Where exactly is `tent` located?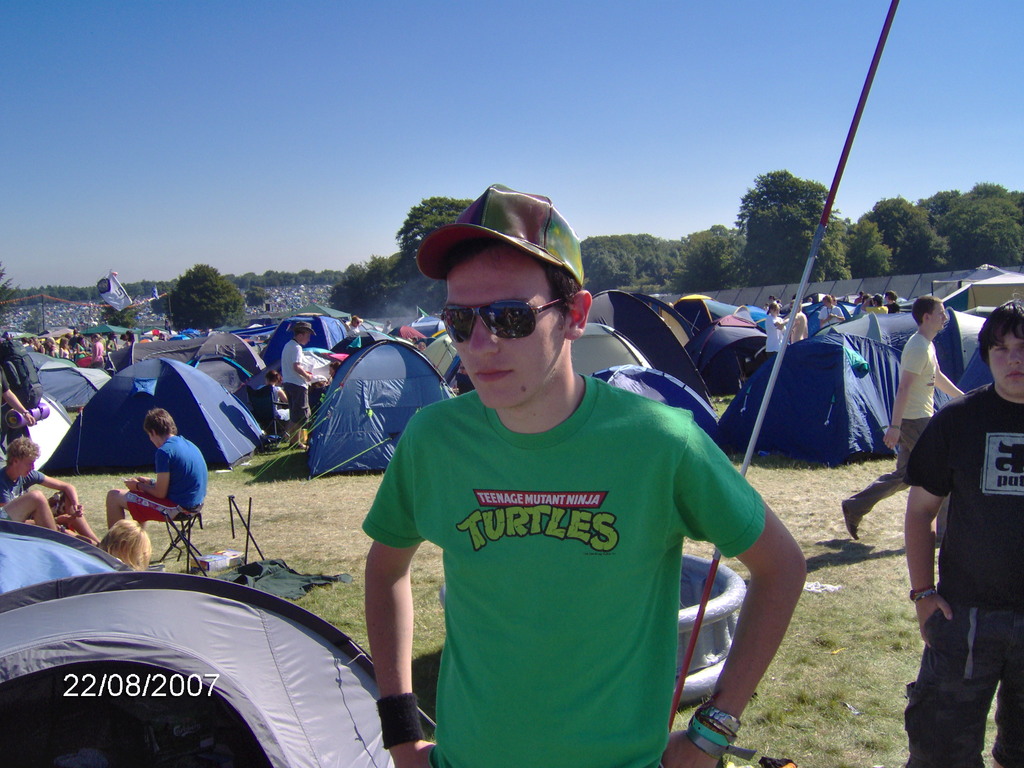
Its bounding box is x1=943 y1=284 x2=966 y2=310.
